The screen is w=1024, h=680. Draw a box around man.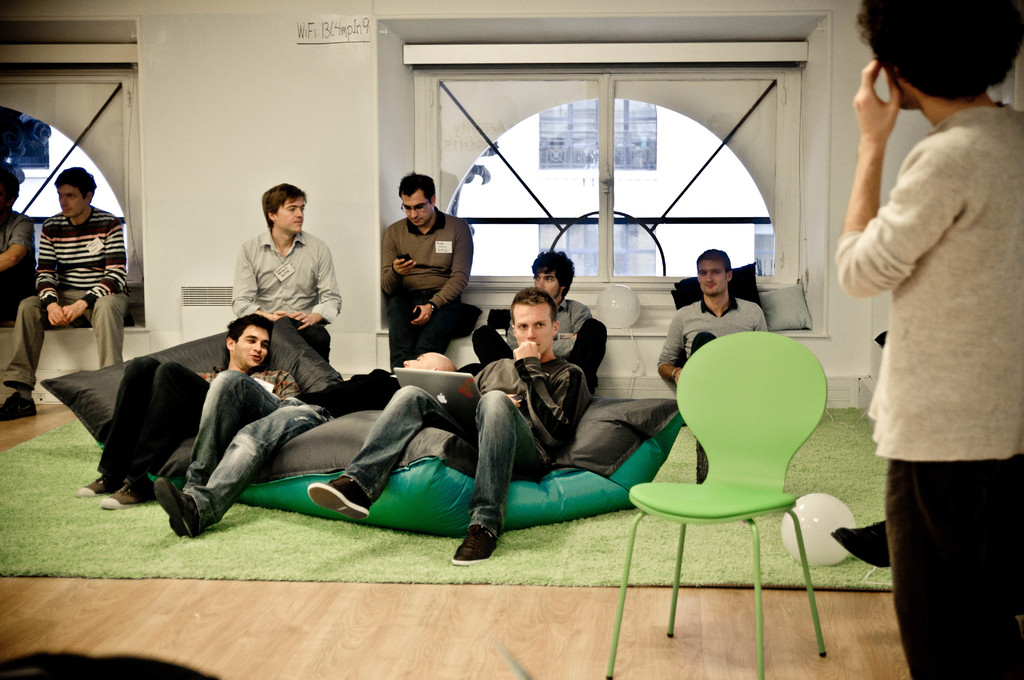
(left=74, top=310, right=304, bottom=513).
